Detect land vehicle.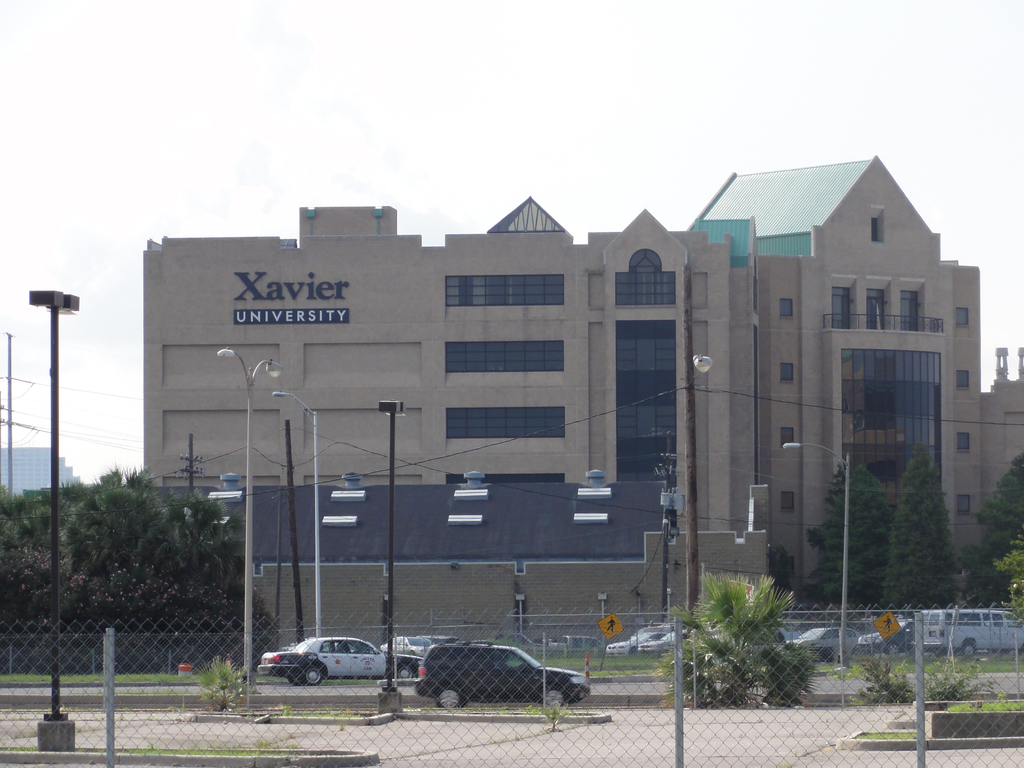
Detected at region(259, 639, 423, 684).
